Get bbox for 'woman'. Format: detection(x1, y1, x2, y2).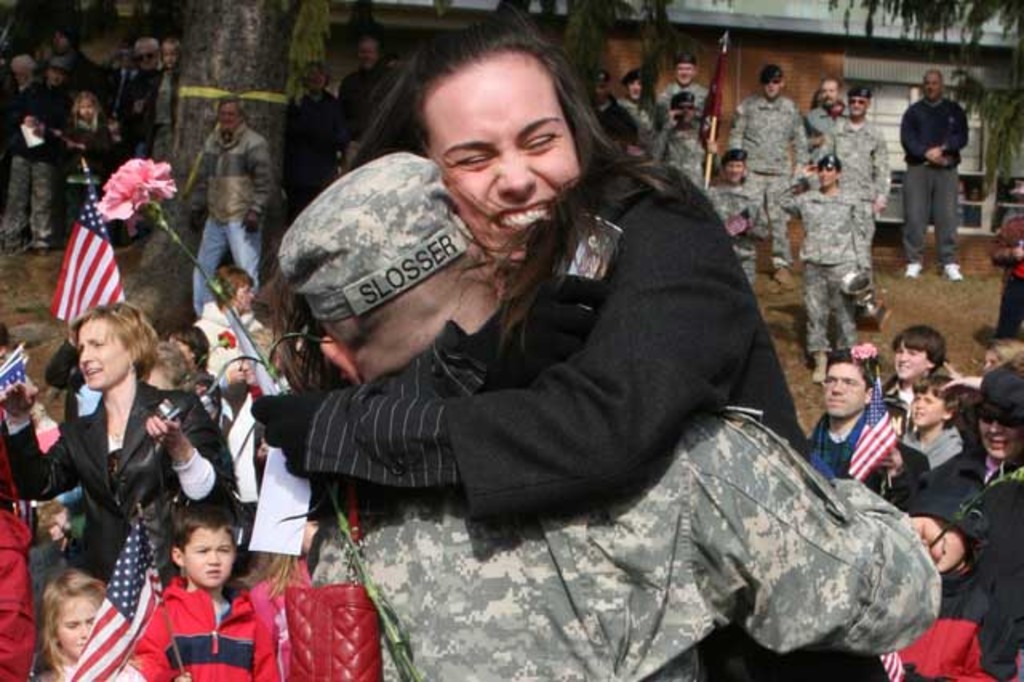
detection(34, 301, 213, 623).
